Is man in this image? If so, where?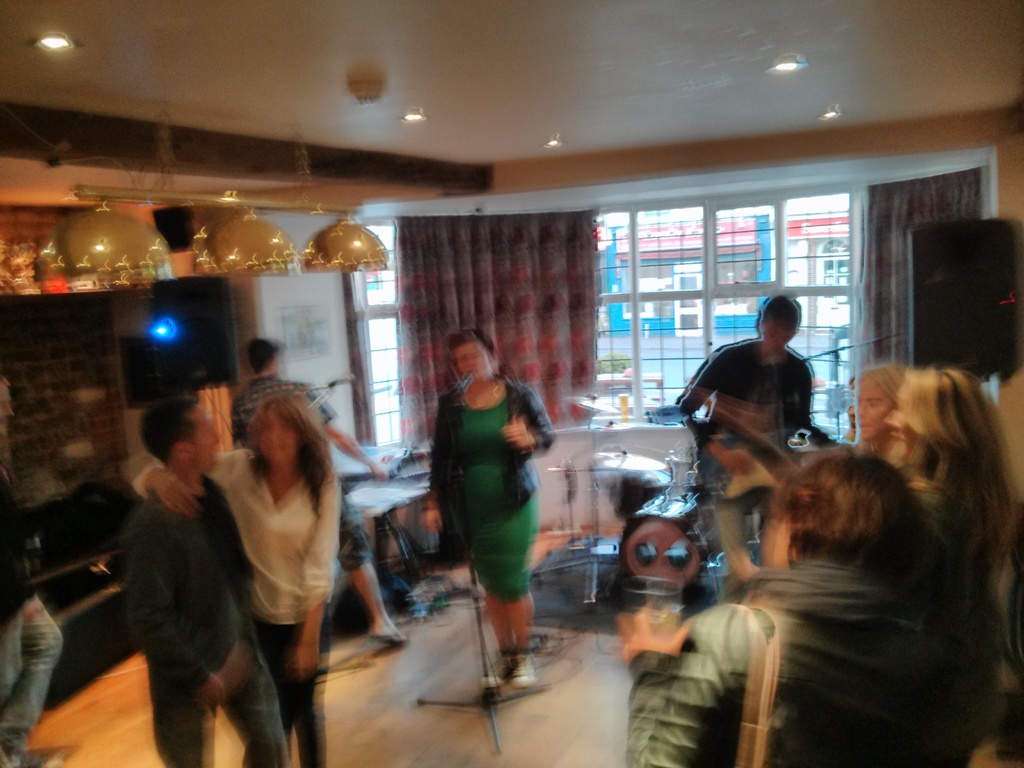
Yes, at (left=666, top=272, right=824, bottom=589).
